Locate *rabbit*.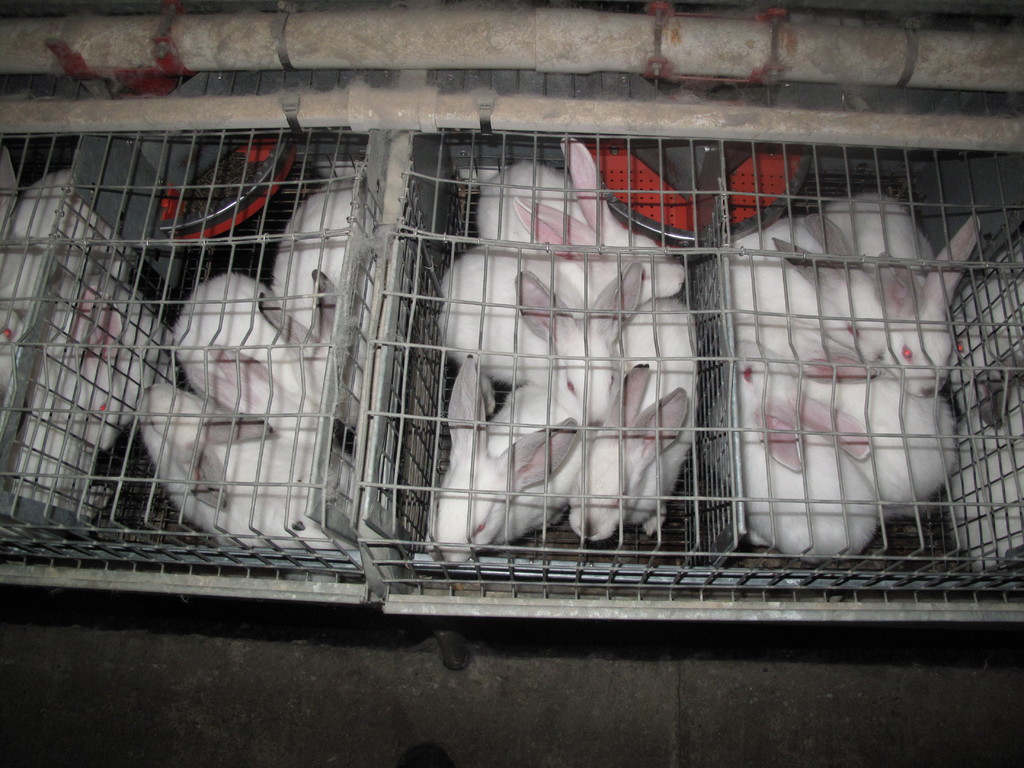
Bounding box: (x1=128, y1=379, x2=366, y2=553).
